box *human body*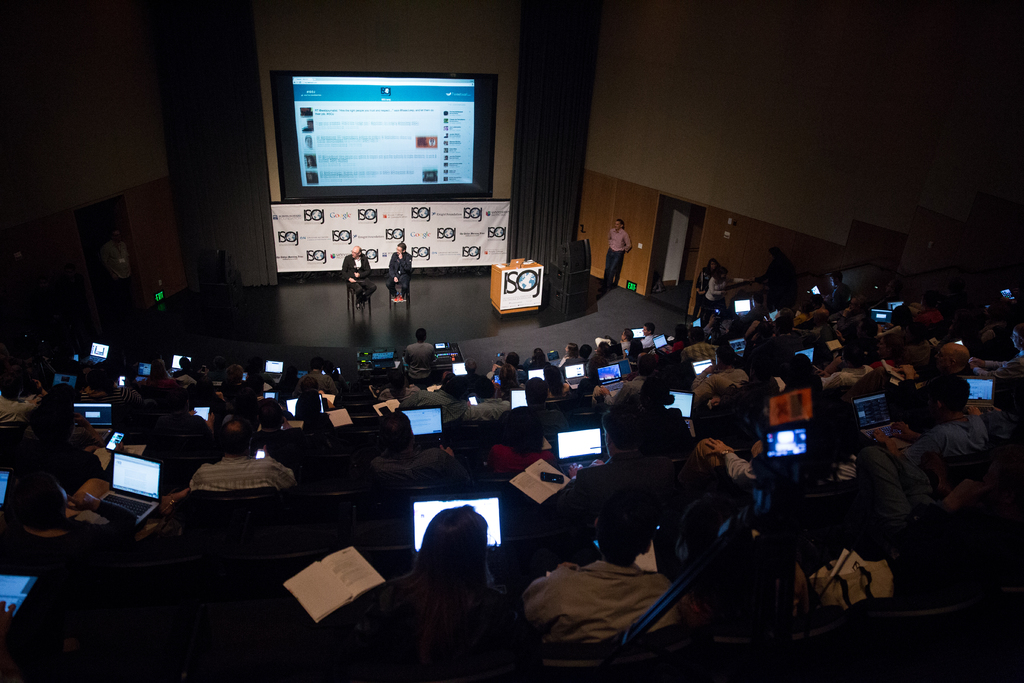
[683,327,721,360]
